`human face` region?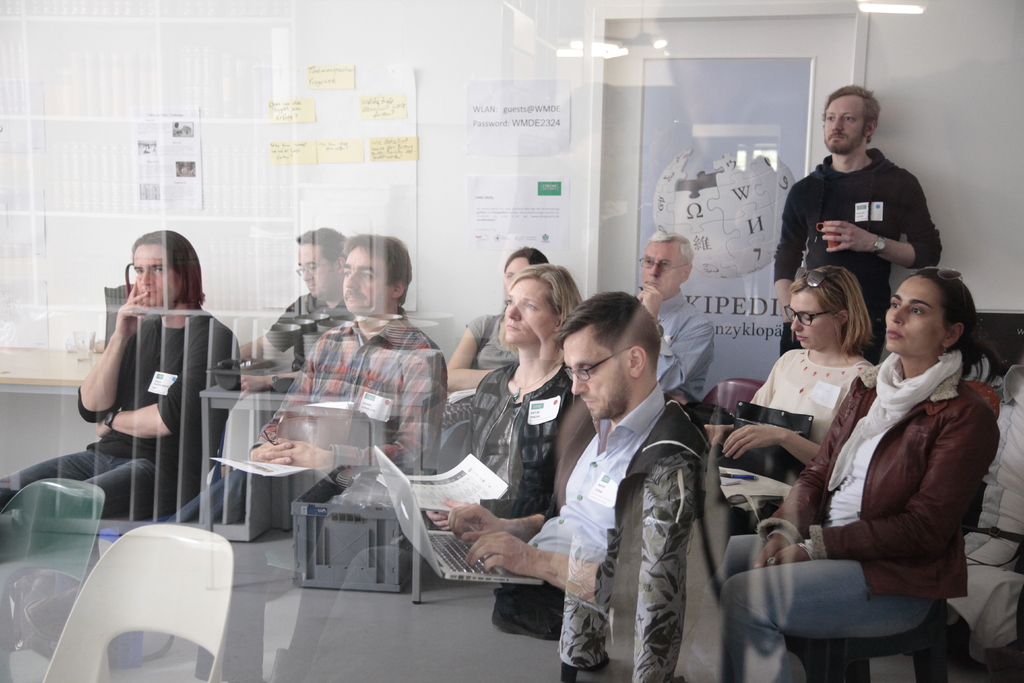
134,242,177,306
